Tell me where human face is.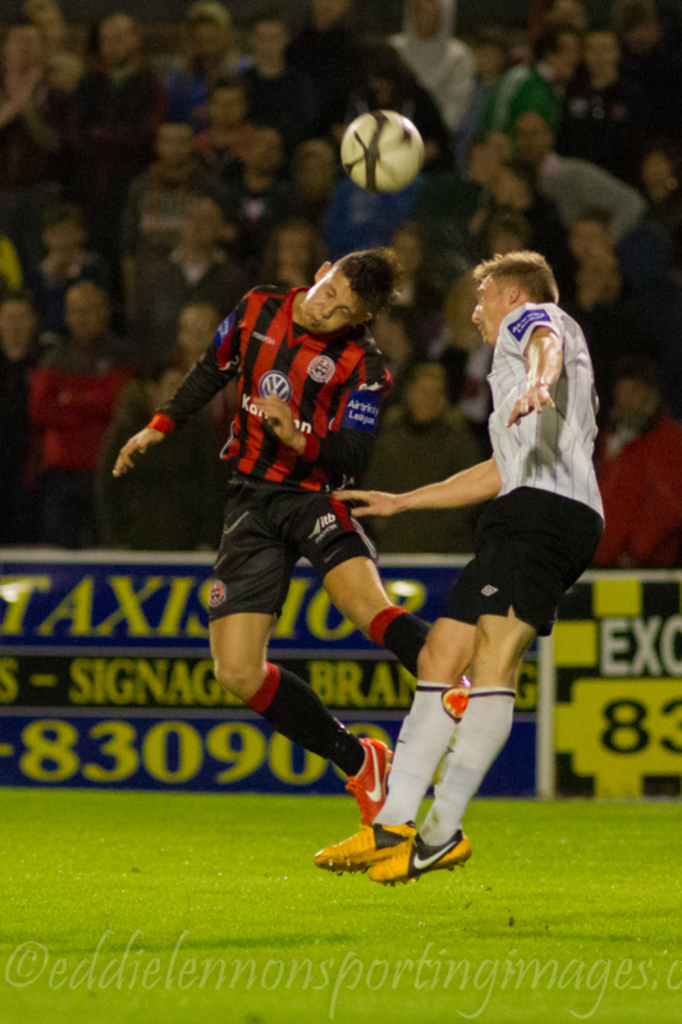
human face is at x1=247 y1=136 x2=279 y2=172.
